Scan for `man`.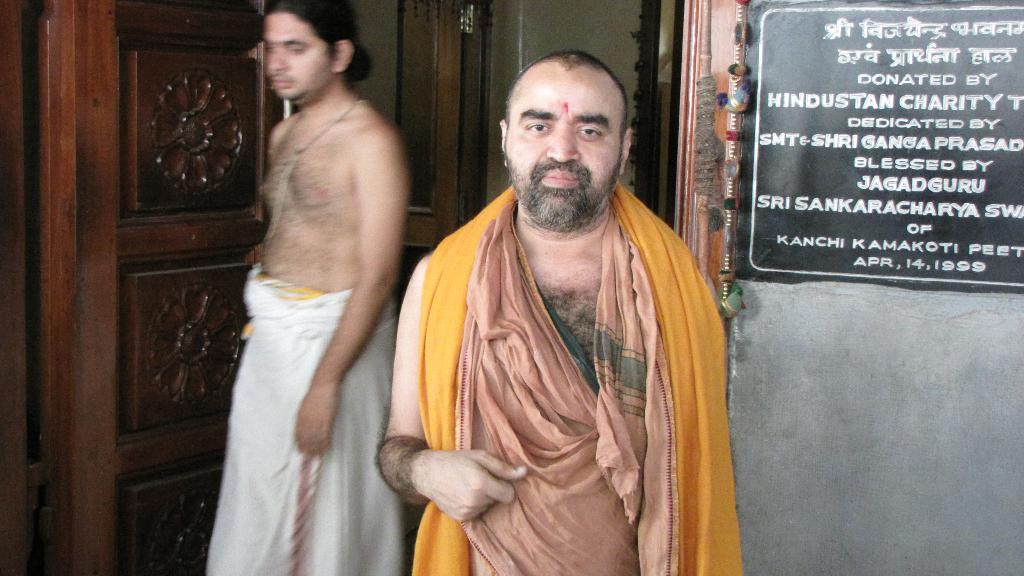
Scan result: bbox=(359, 35, 727, 572).
